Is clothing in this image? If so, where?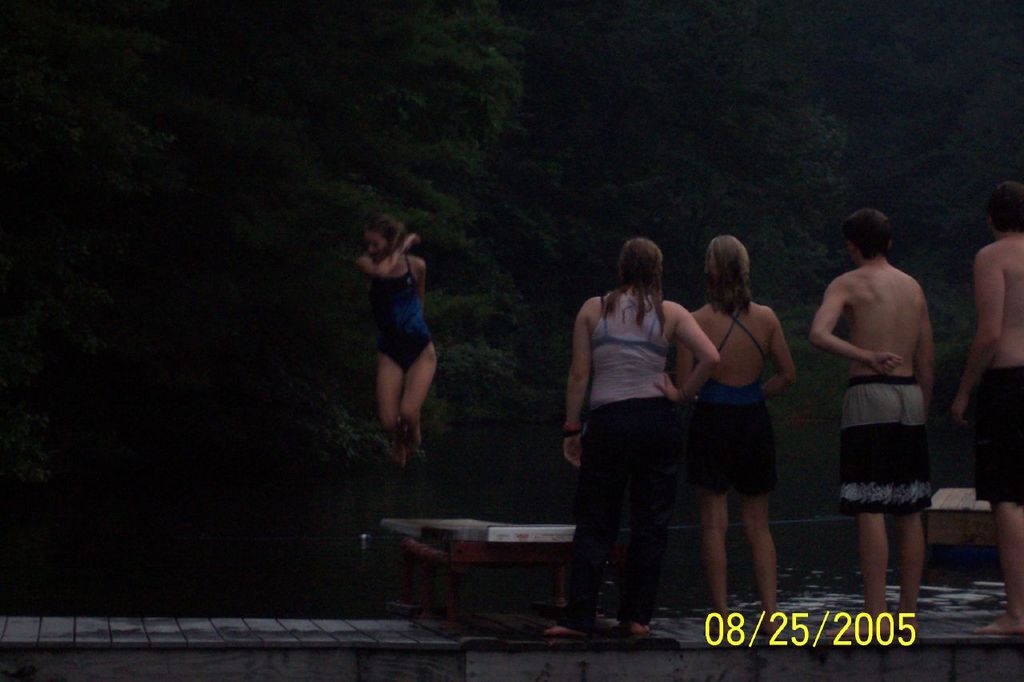
Yes, at {"x1": 566, "y1": 245, "x2": 702, "y2": 615}.
